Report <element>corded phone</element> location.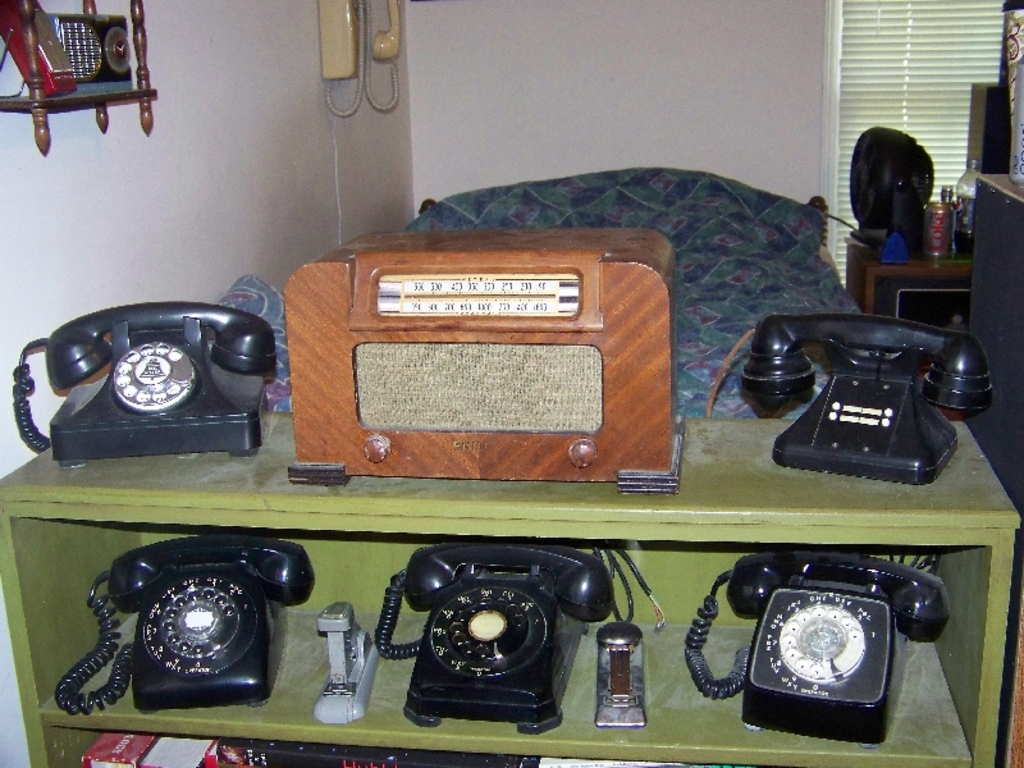
Report: <bbox>744, 312, 992, 485</bbox>.
